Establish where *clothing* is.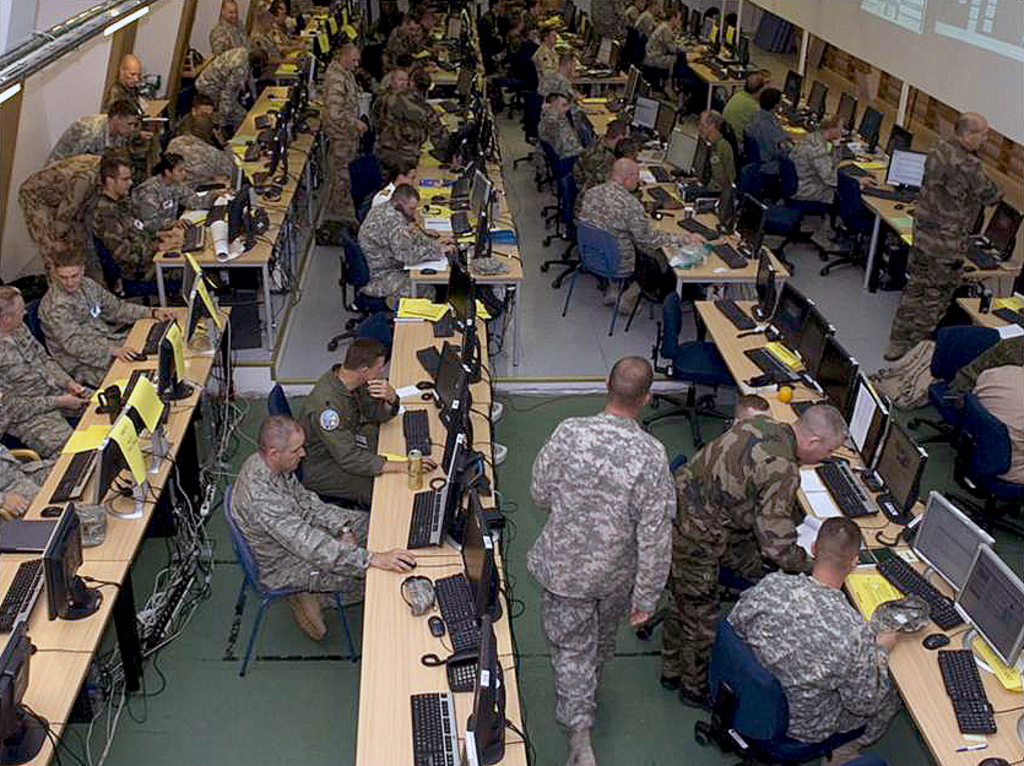
Established at 261,37,297,80.
